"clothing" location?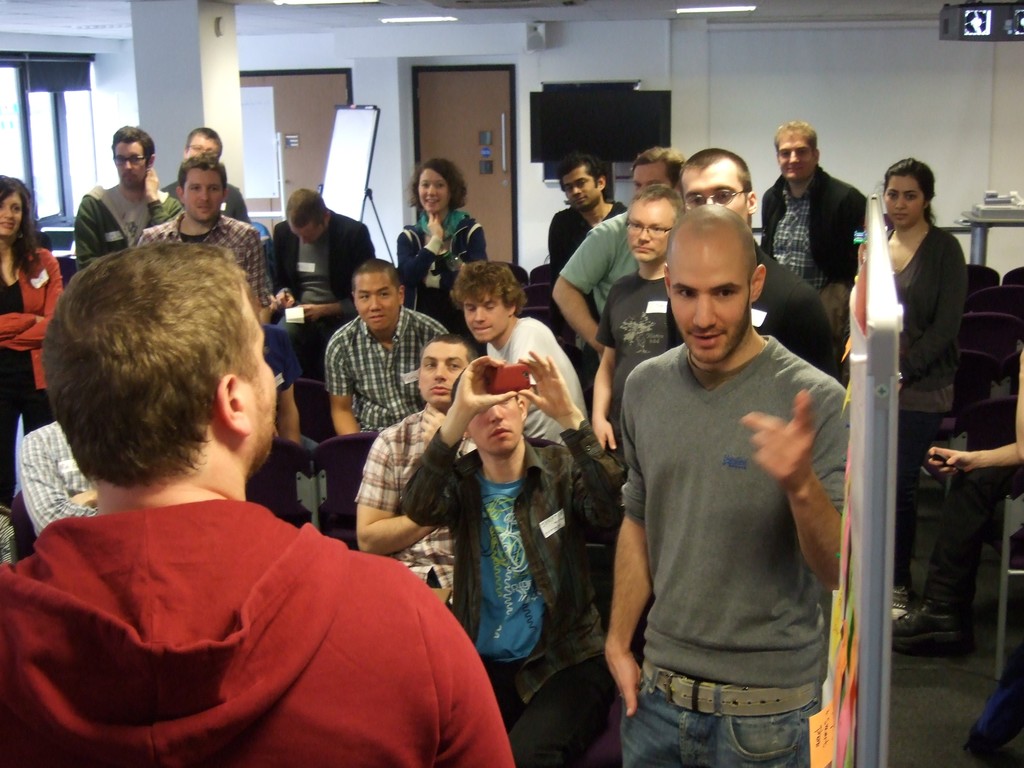
BBox(563, 211, 632, 322)
